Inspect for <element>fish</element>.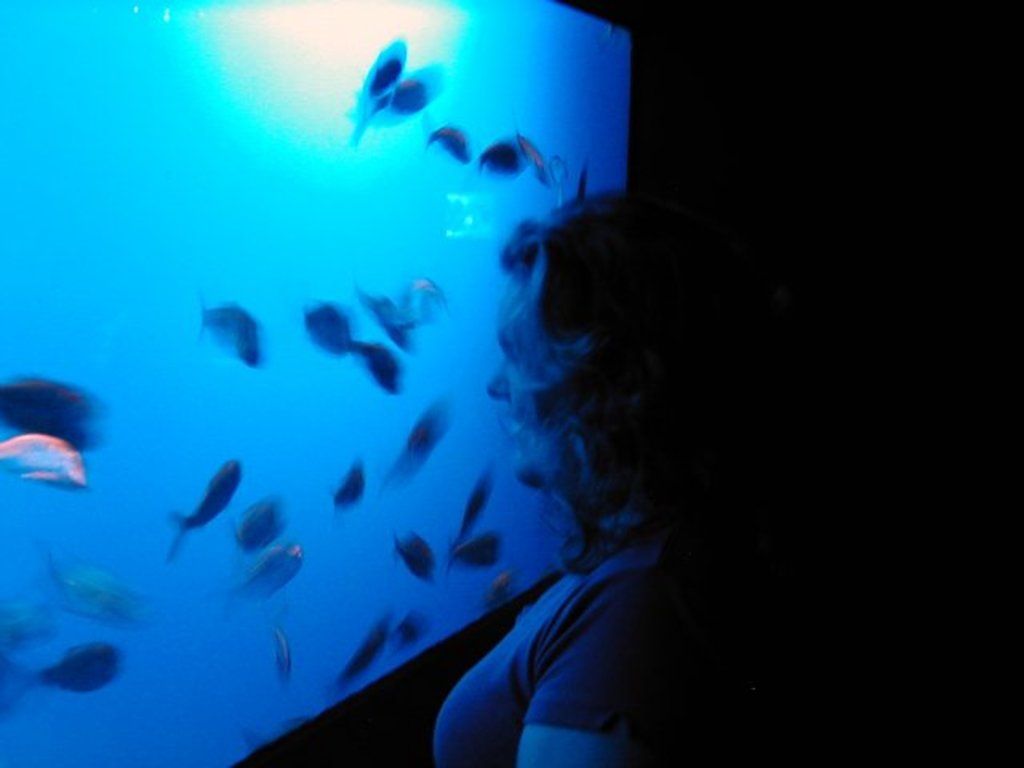
Inspection: [left=298, top=296, right=352, bottom=363].
